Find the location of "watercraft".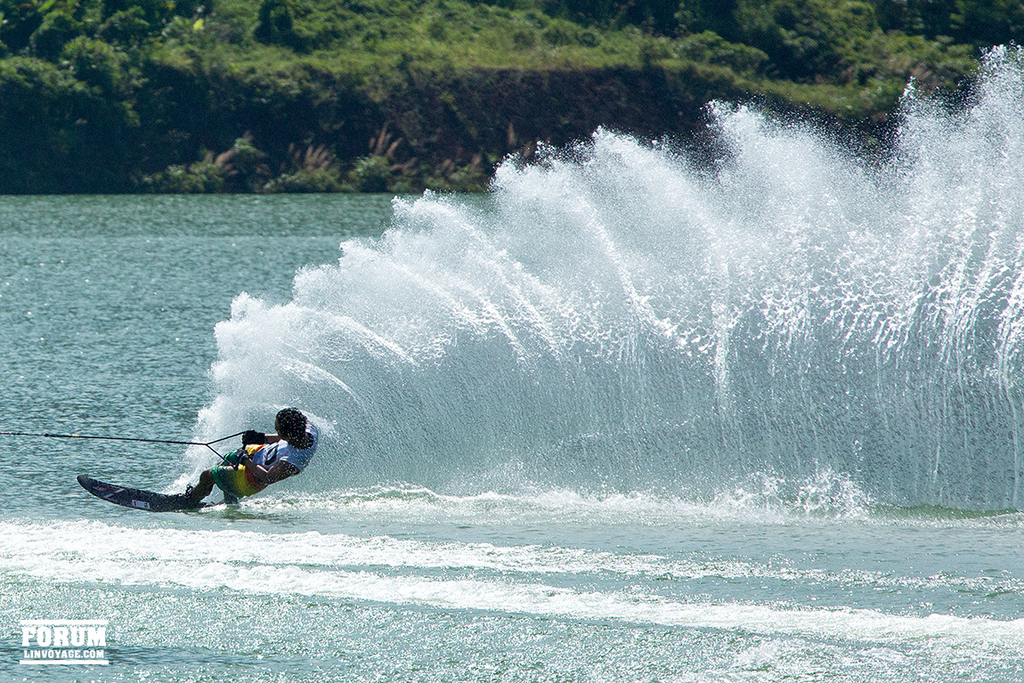
Location: box=[85, 463, 195, 515].
